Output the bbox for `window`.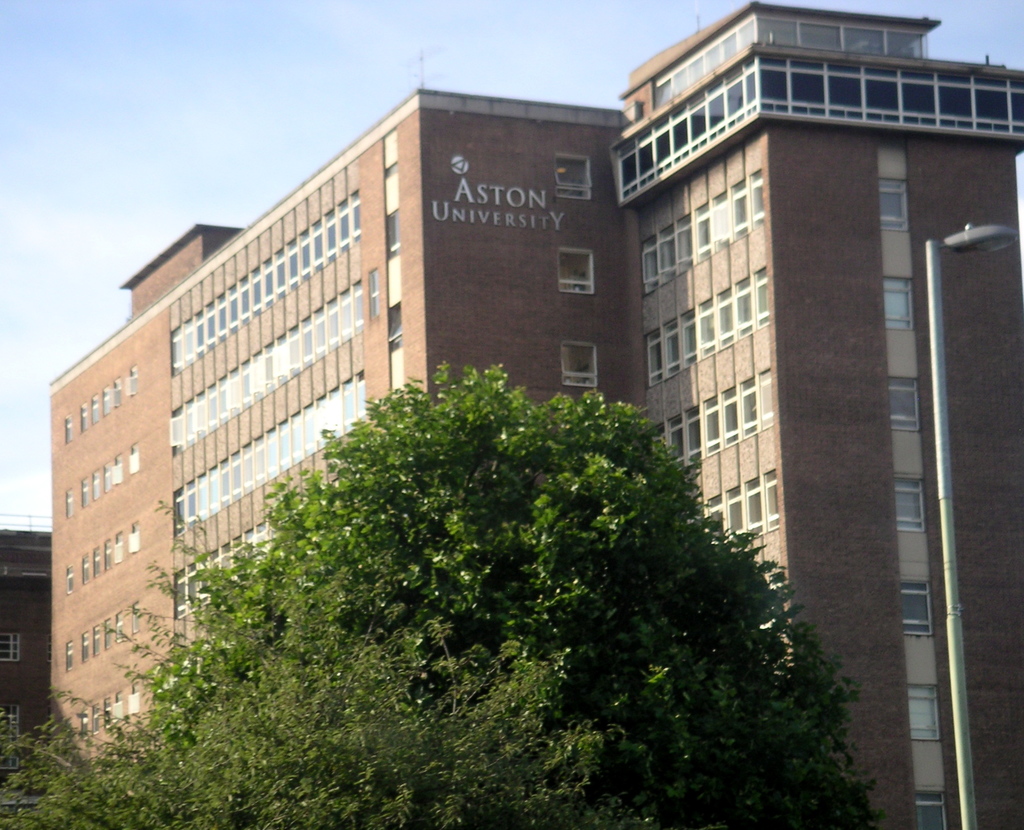
box(108, 375, 121, 399).
